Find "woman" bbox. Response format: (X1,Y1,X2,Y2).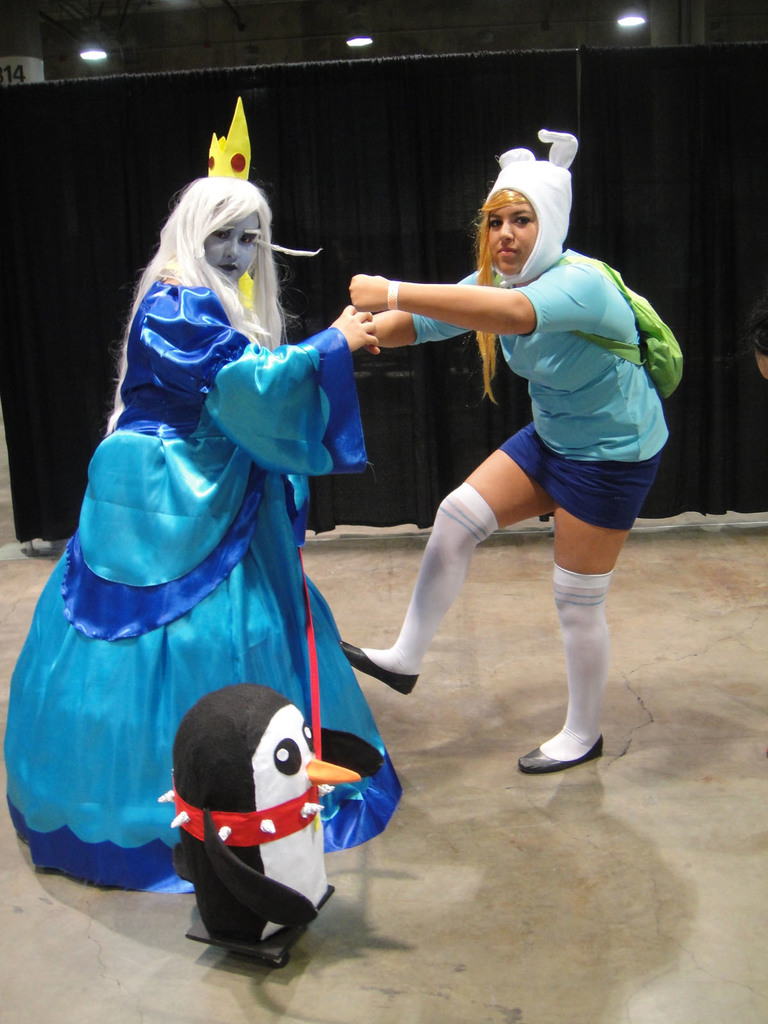
(45,117,390,949).
